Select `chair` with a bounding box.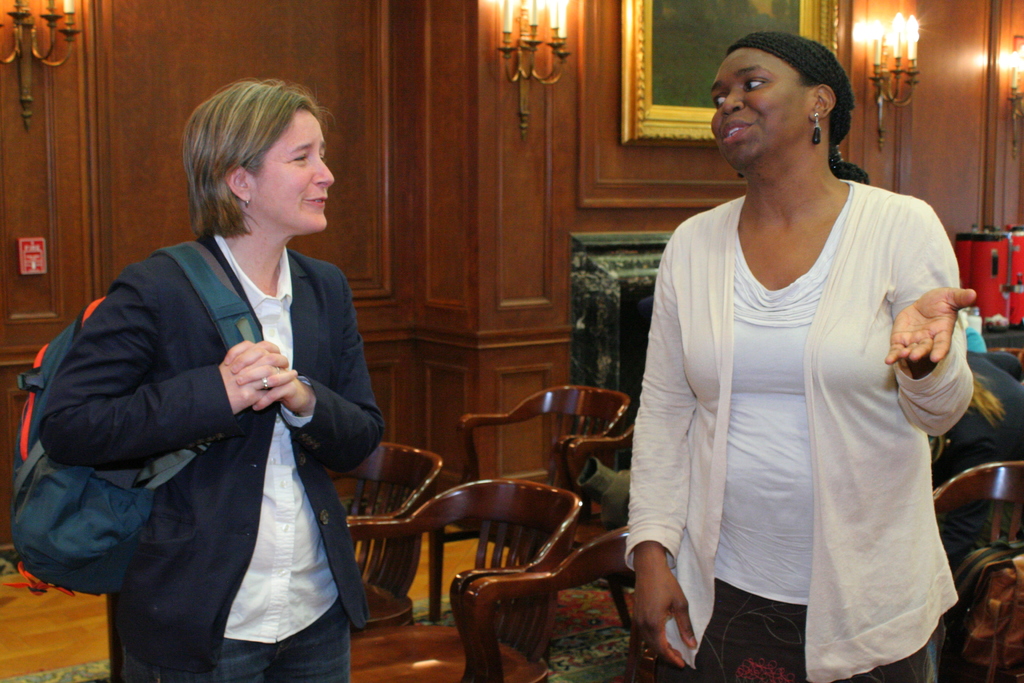
[335,441,444,632].
